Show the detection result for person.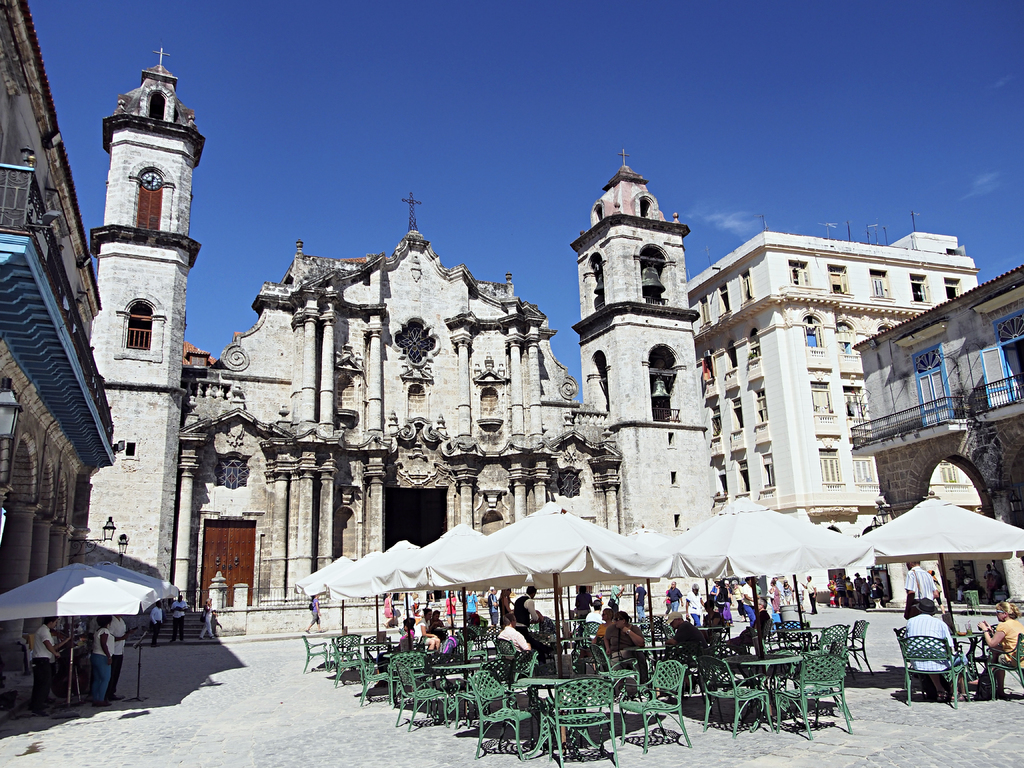
Rect(639, 582, 648, 621).
